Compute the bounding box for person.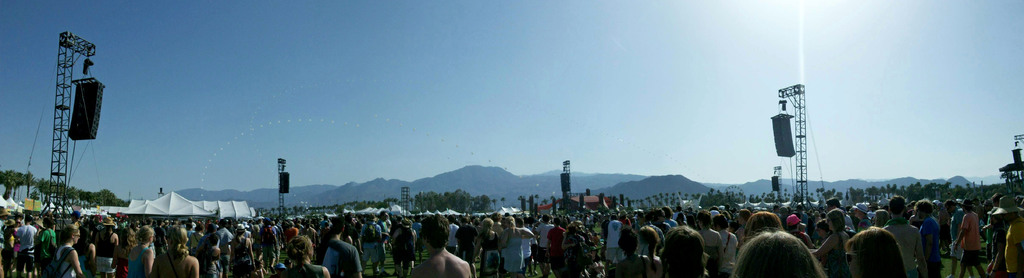
x1=271 y1=233 x2=326 y2=277.
